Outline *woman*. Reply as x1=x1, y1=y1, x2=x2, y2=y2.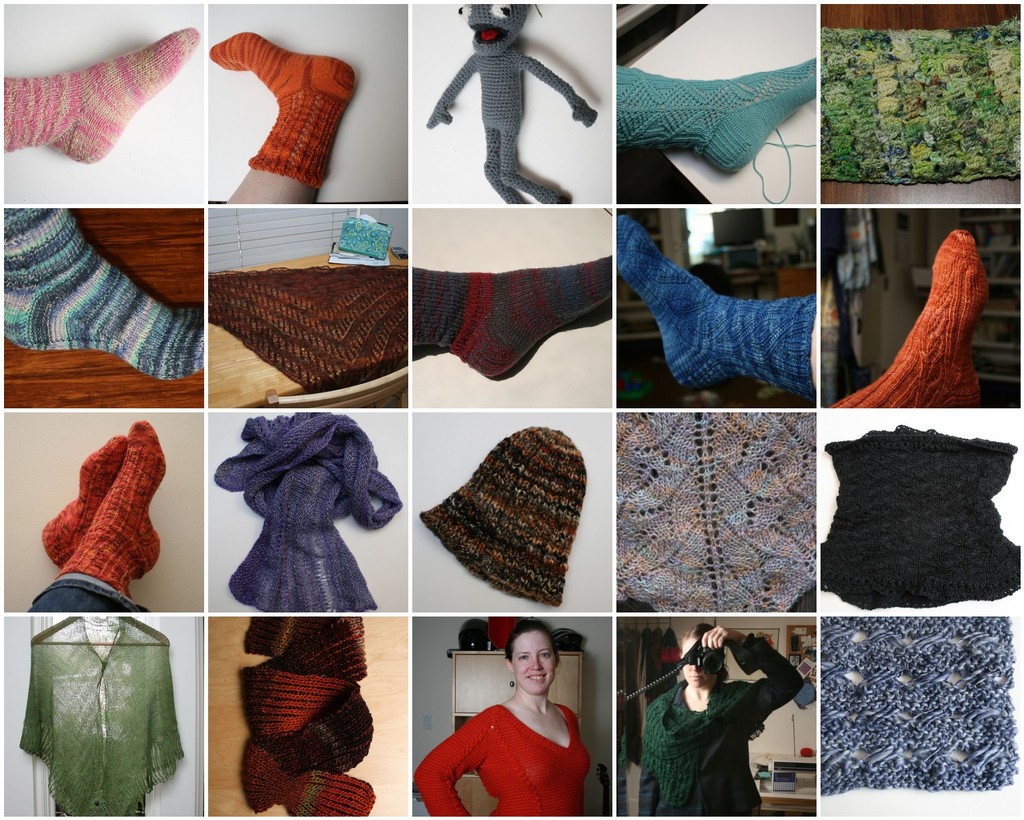
x1=634, y1=624, x2=800, y2=817.
